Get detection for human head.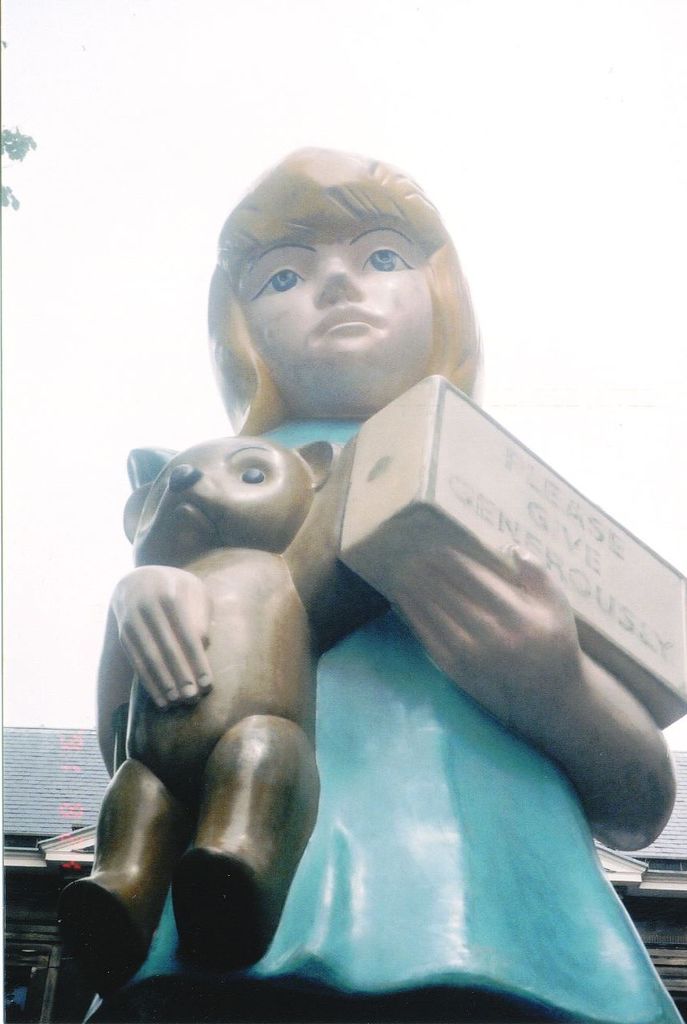
Detection: 192,132,480,402.
